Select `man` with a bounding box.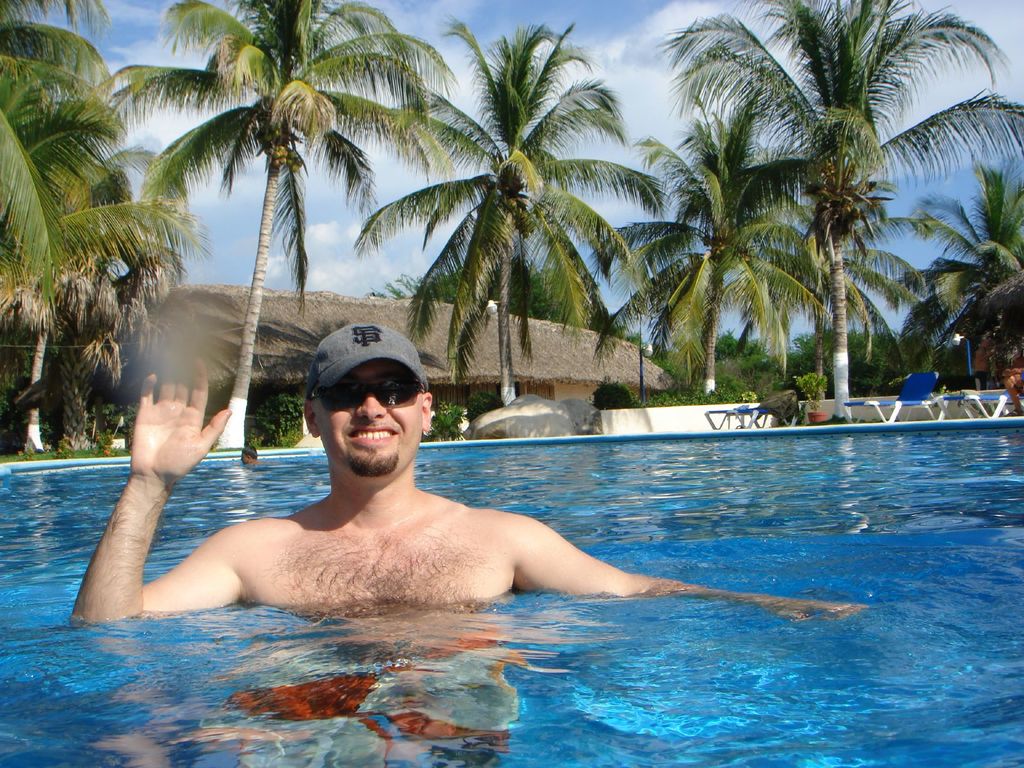
bbox(130, 318, 657, 633).
